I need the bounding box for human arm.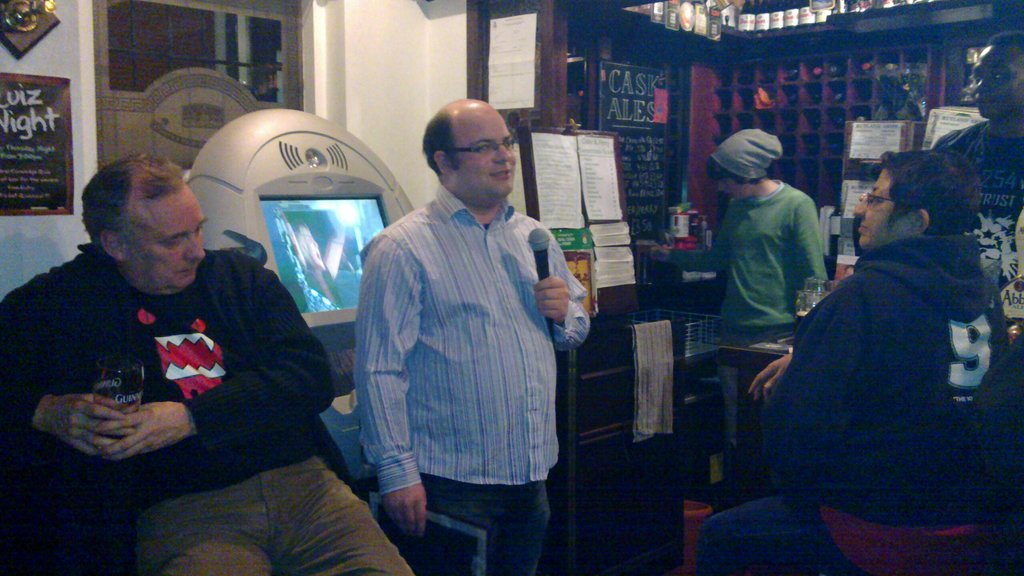
Here it is: (left=0, top=281, right=135, bottom=471).
